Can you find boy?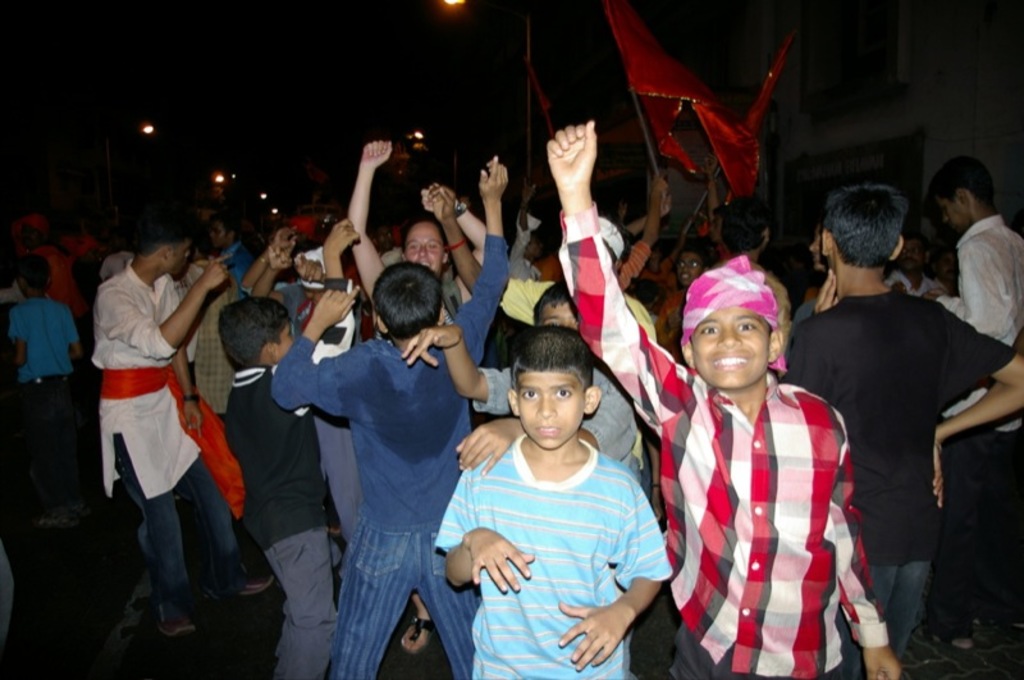
Yes, bounding box: box(397, 286, 636, 679).
